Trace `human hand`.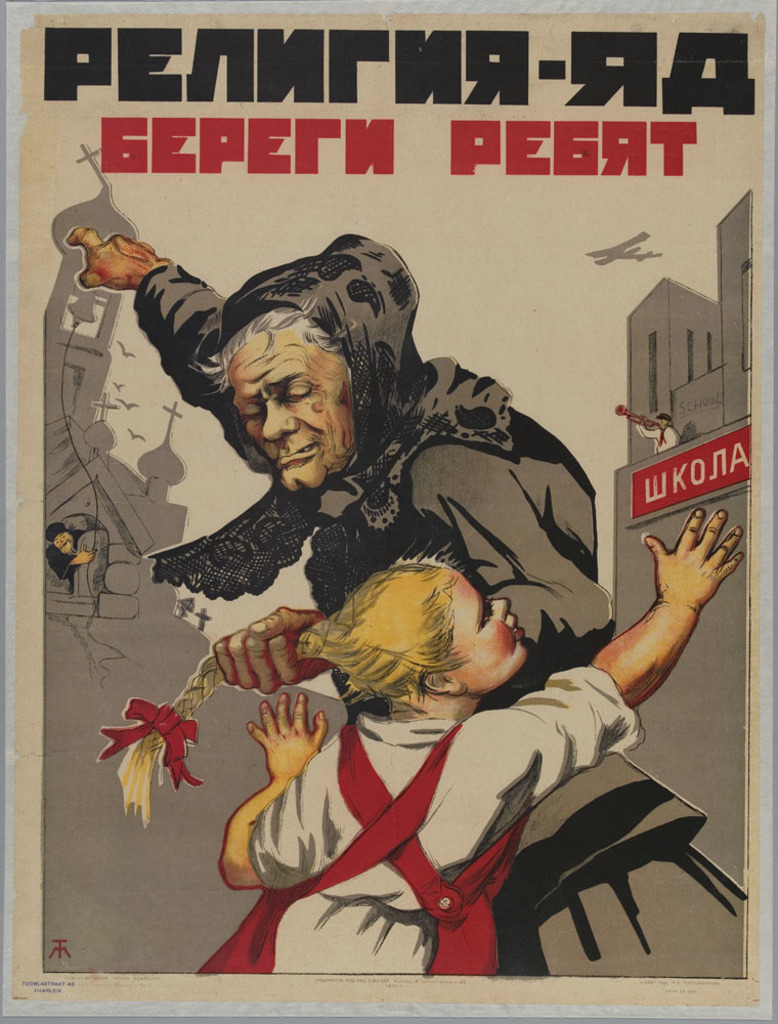
Traced to bbox=[73, 542, 99, 568].
